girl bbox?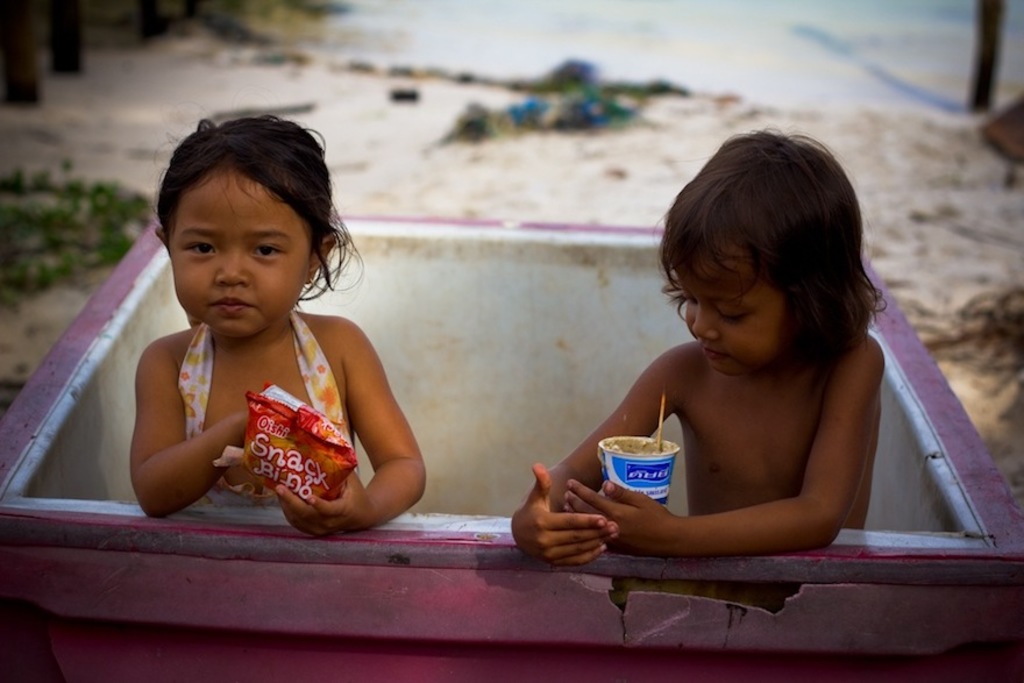
(134,113,432,541)
